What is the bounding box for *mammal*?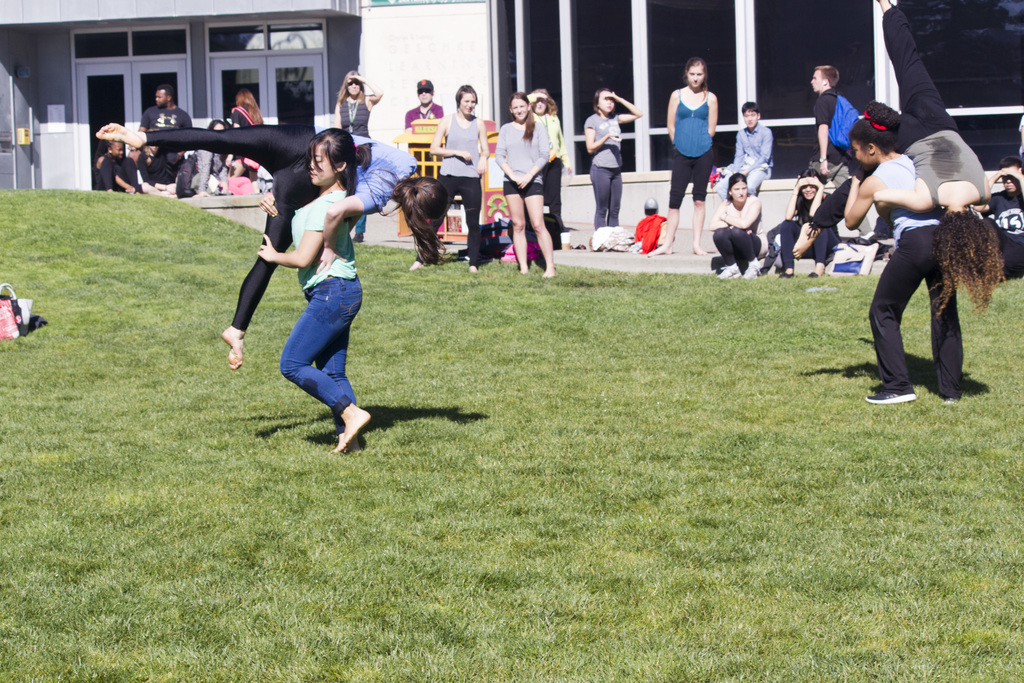
778 167 830 278.
